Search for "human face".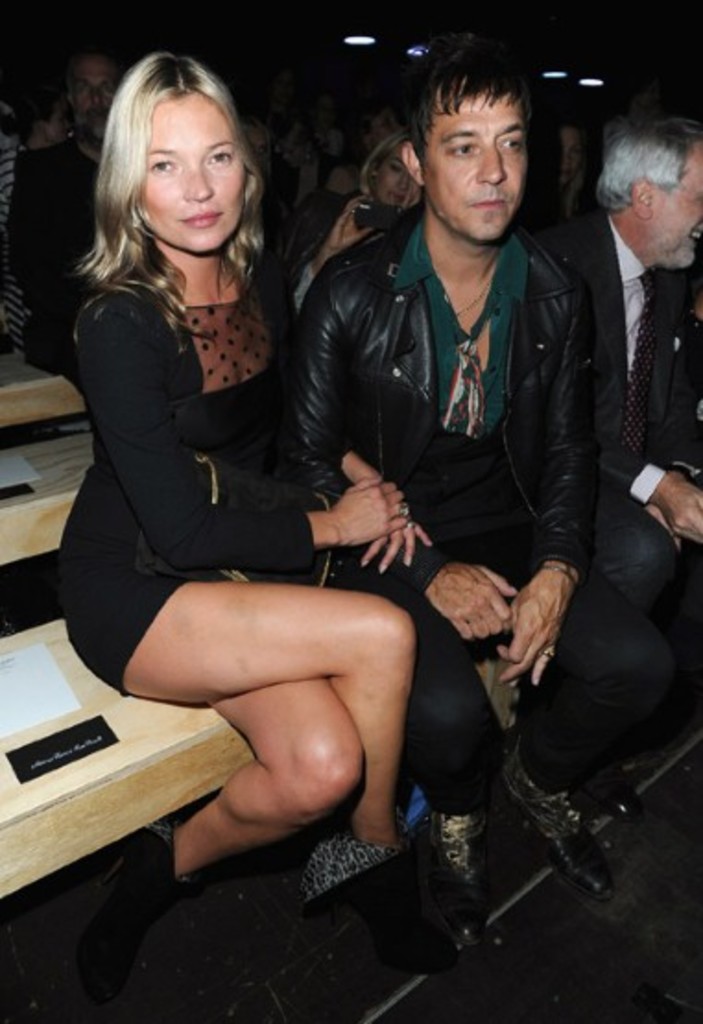
Found at {"x1": 133, "y1": 90, "x2": 244, "y2": 249}.
